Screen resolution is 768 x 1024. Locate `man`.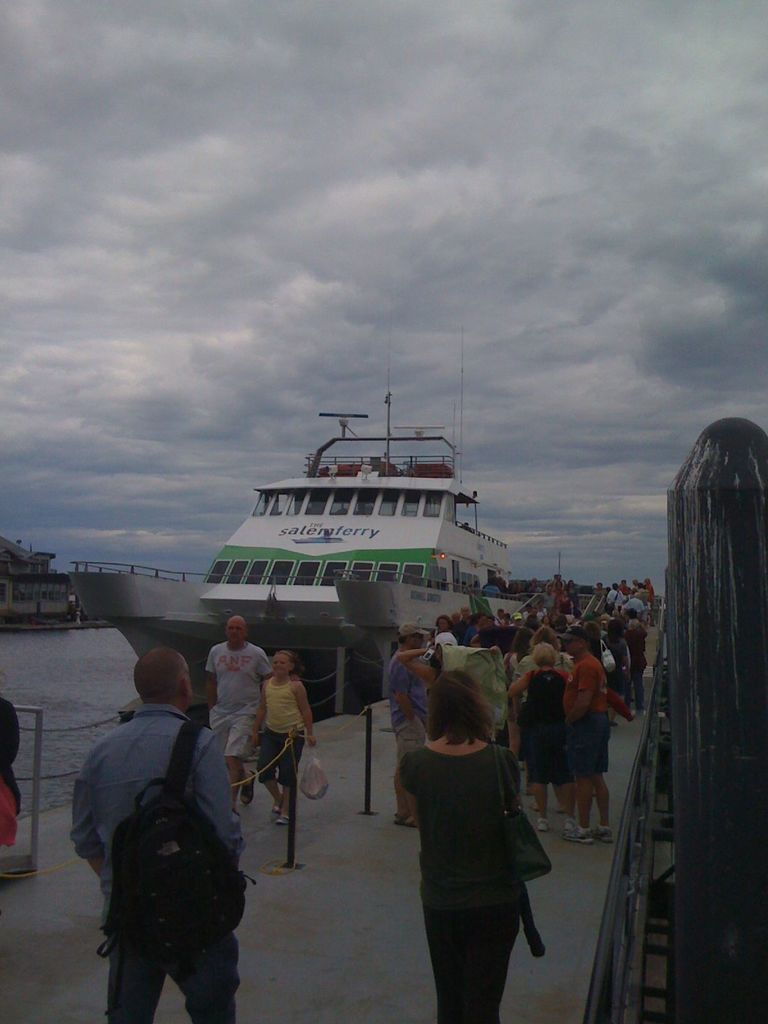
bbox=(621, 592, 646, 623).
